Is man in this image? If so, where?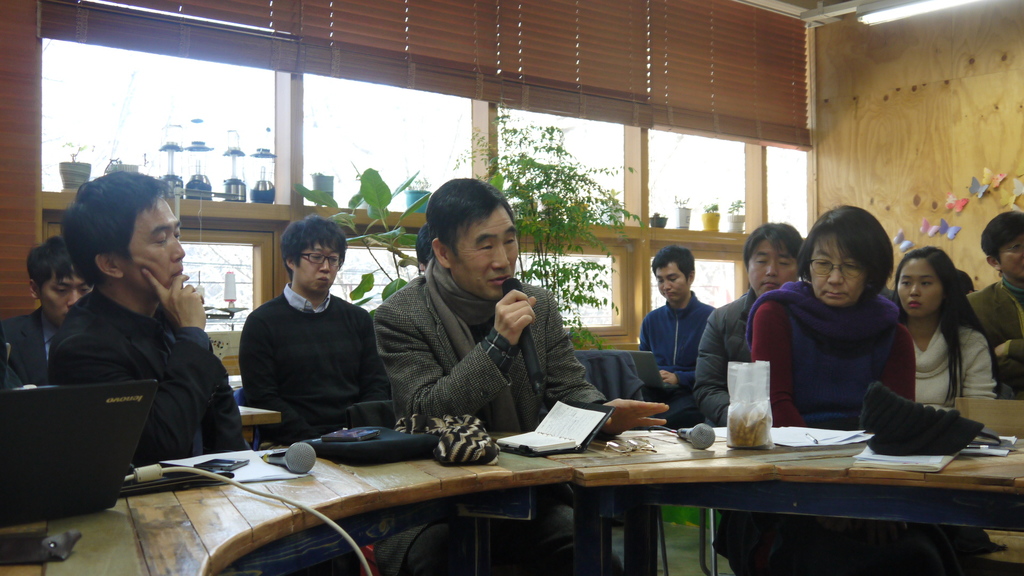
Yes, at 51, 172, 248, 477.
